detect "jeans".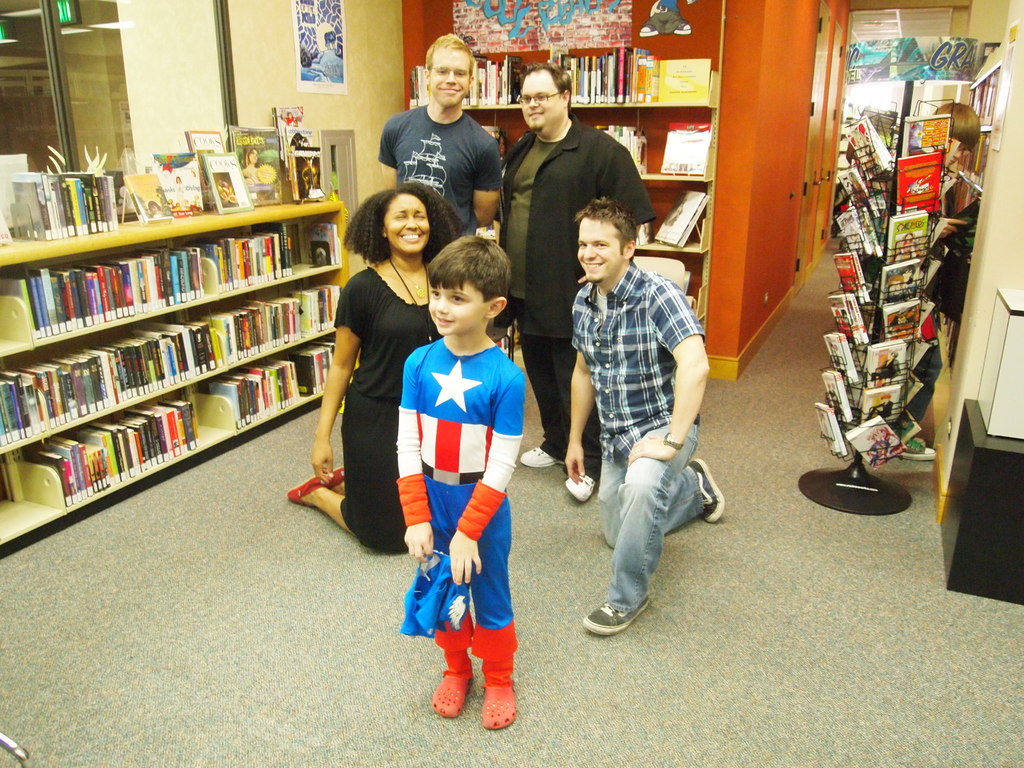
Detected at [x1=319, y1=392, x2=399, y2=556].
